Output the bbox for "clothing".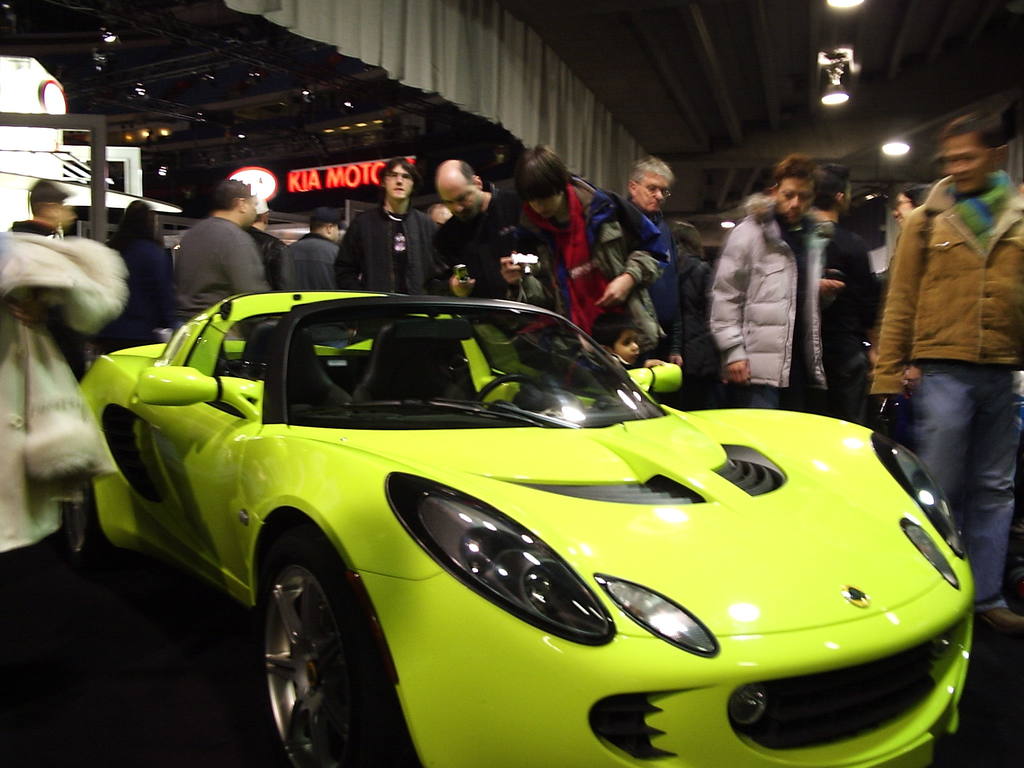
{"left": 172, "top": 215, "right": 274, "bottom": 322}.
